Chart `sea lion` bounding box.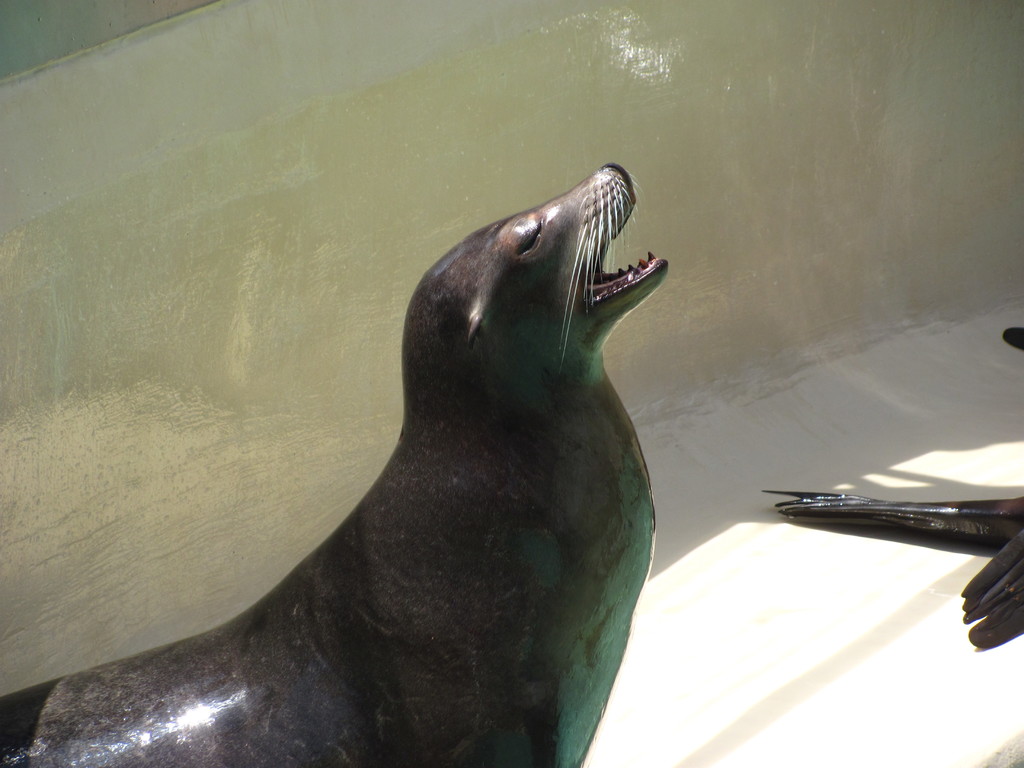
Charted: [0,164,668,767].
